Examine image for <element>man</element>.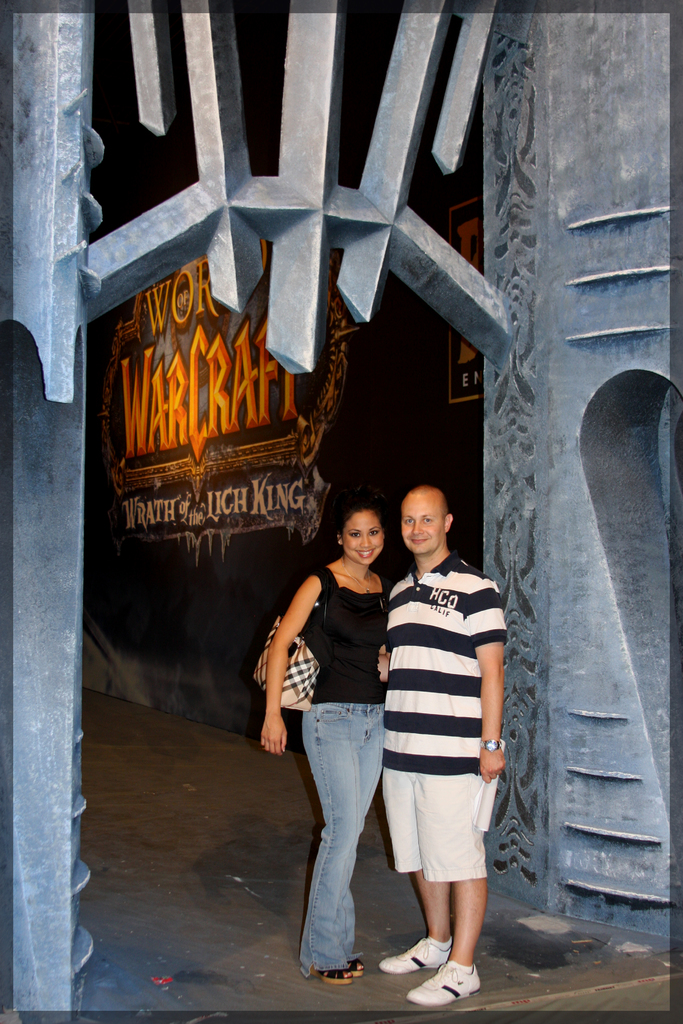
Examination result: crop(377, 490, 525, 1010).
